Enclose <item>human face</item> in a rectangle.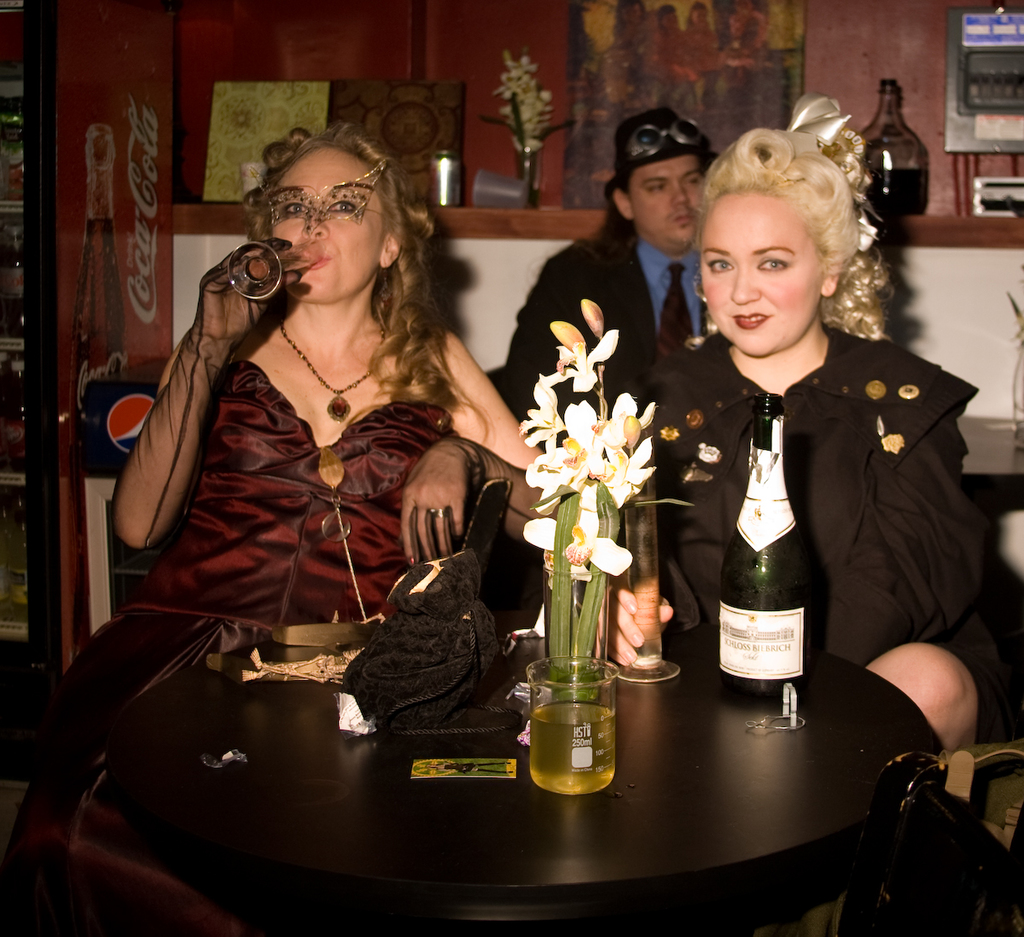
(left=619, top=157, right=713, bottom=240).
